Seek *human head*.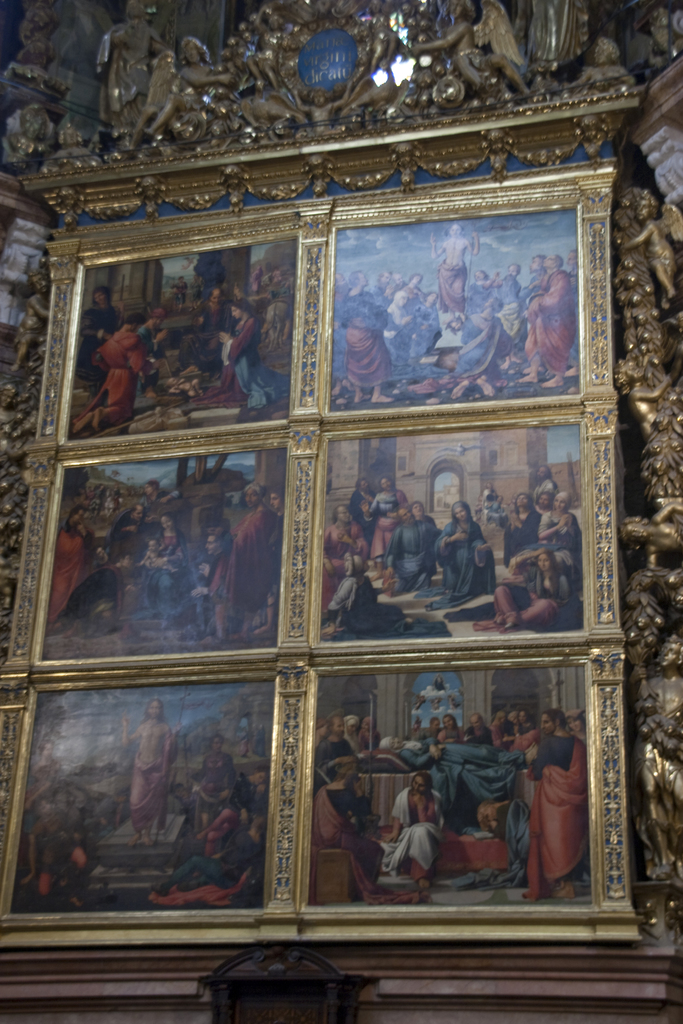
locate(413, 772, 434, 796).
